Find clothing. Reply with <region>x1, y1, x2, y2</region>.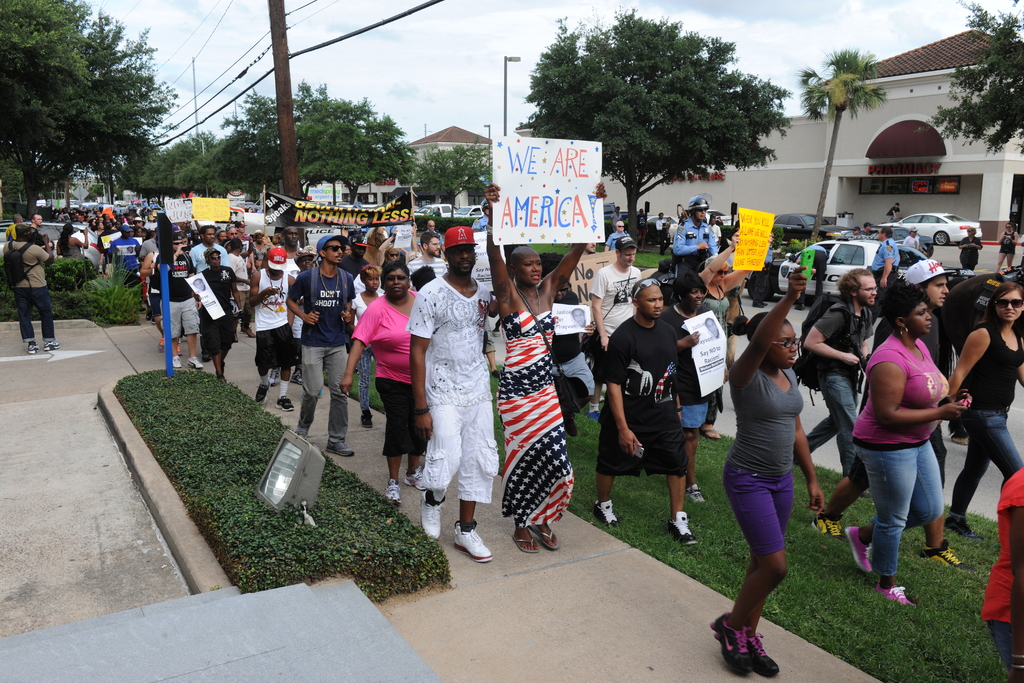
<region>952, 320, 1022, 520</region>.
